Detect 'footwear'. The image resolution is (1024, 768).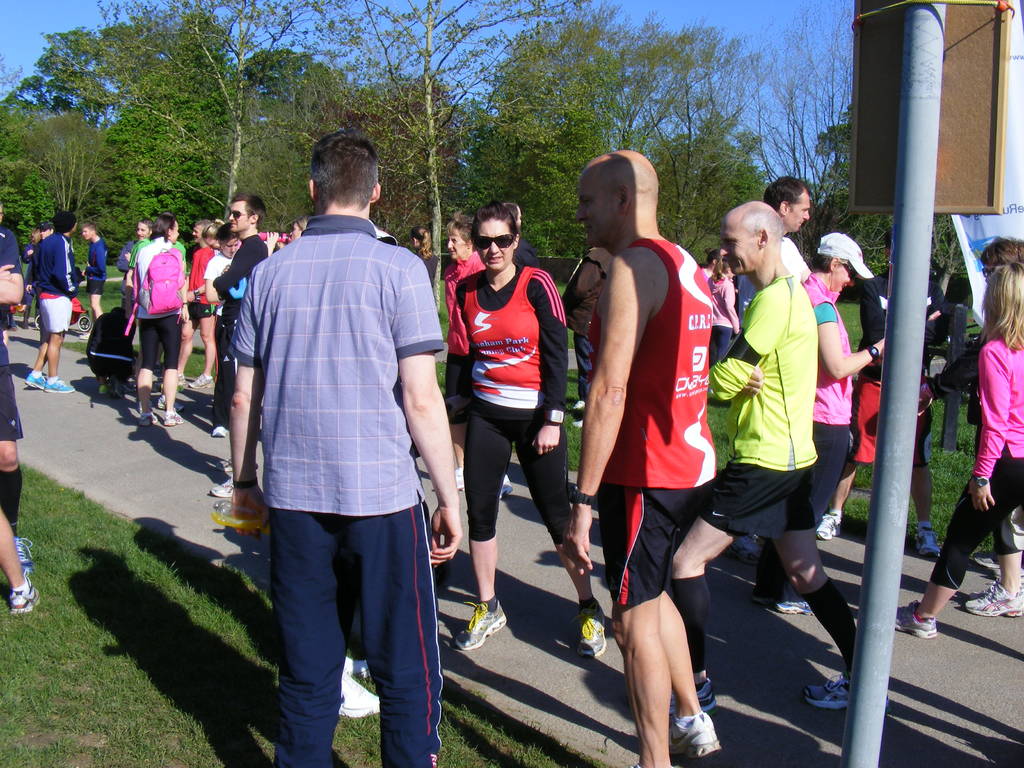
bbox(154, 374, 186, 388).
